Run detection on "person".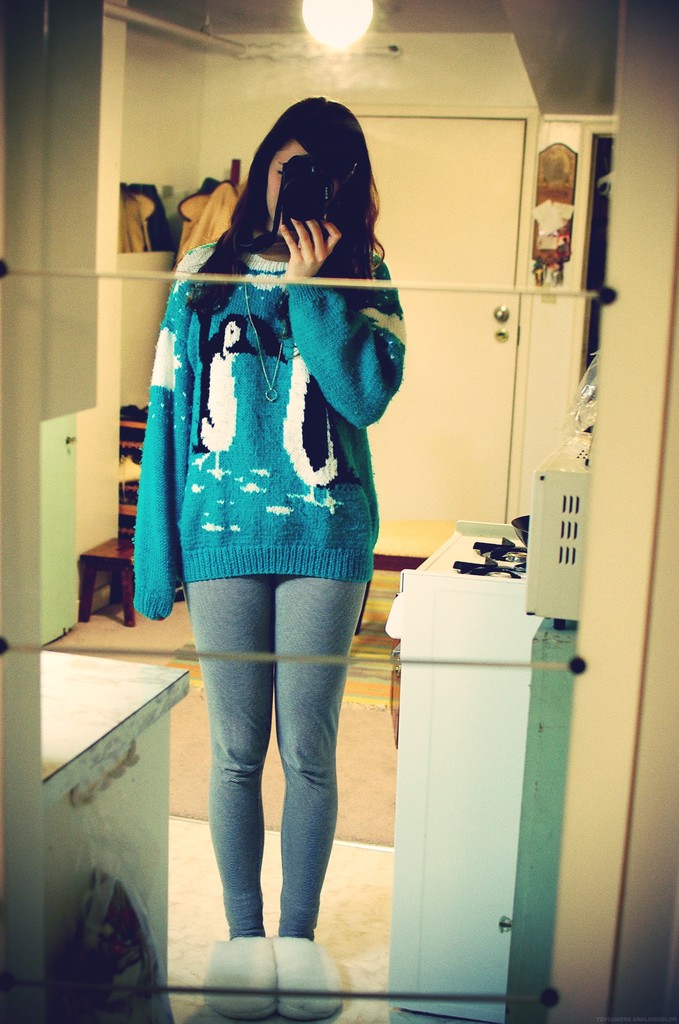
Result: <box>126,106,420,943</box>.
